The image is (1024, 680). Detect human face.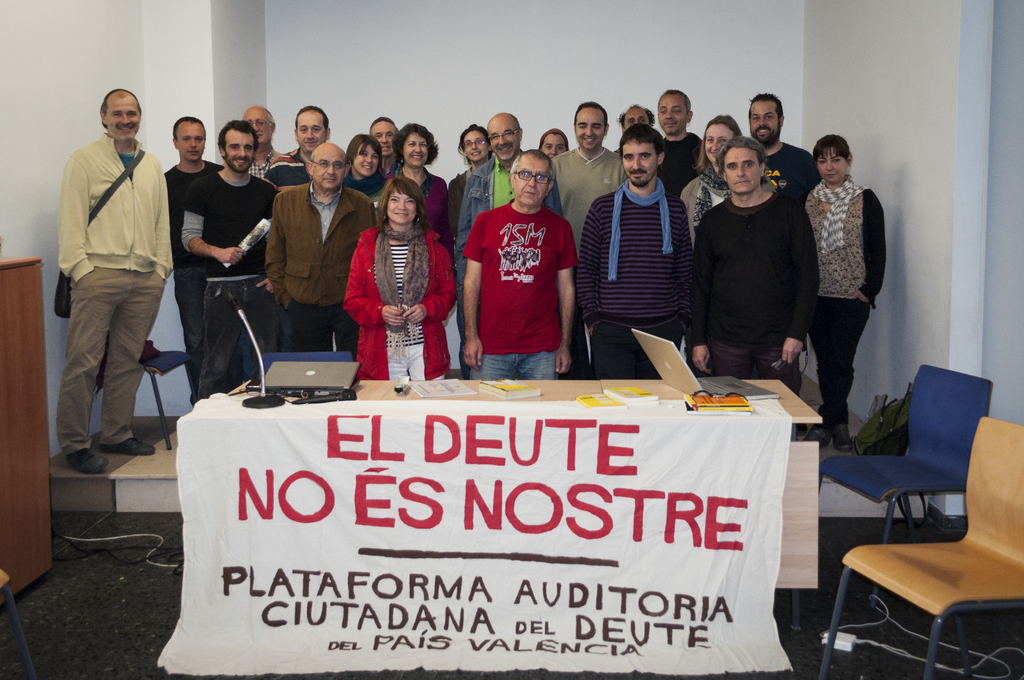
Detection: bbox=(726, 149, 758, 190).
